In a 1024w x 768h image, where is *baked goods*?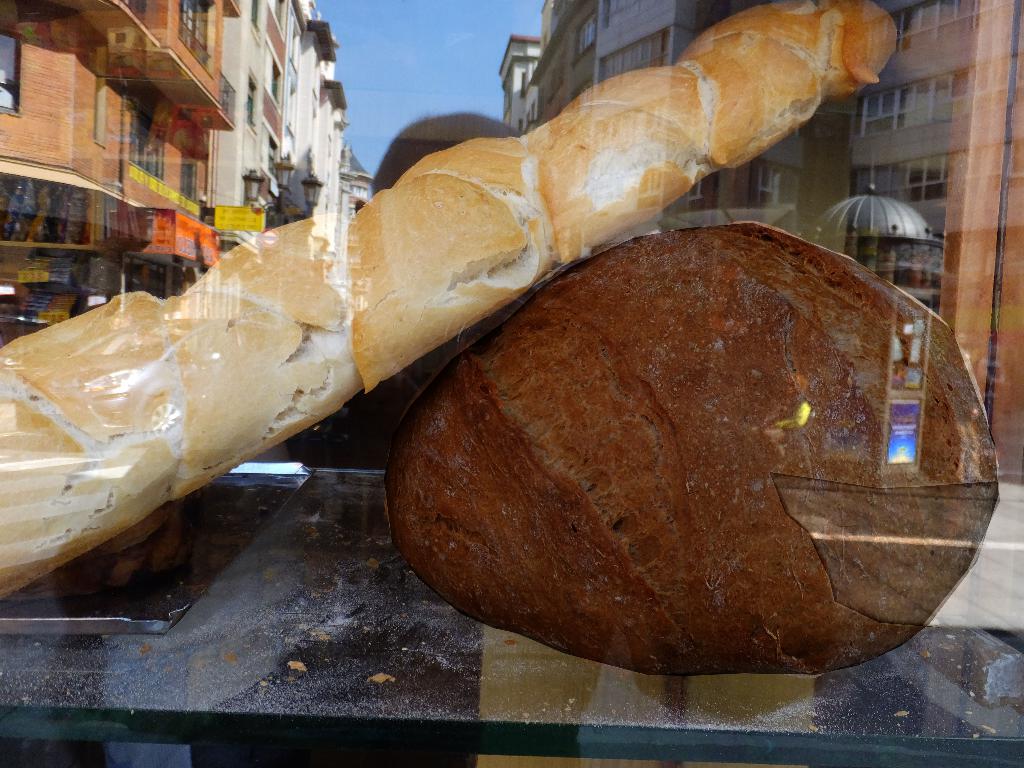
left=0, top=0, right=906, bottom=602.
